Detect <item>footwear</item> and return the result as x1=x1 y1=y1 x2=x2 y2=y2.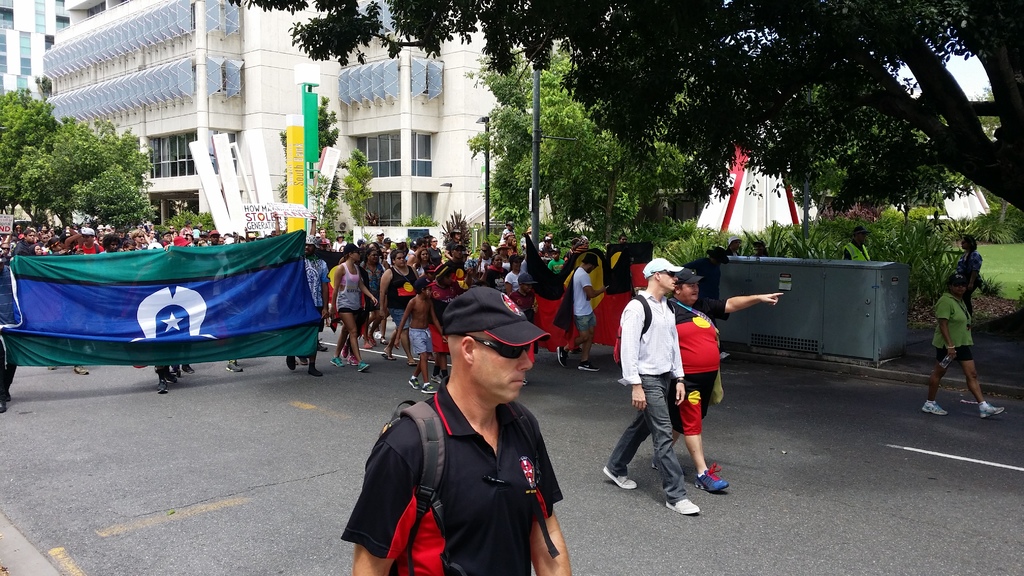
x1=332 y1=356 x2=344 y2=368.
